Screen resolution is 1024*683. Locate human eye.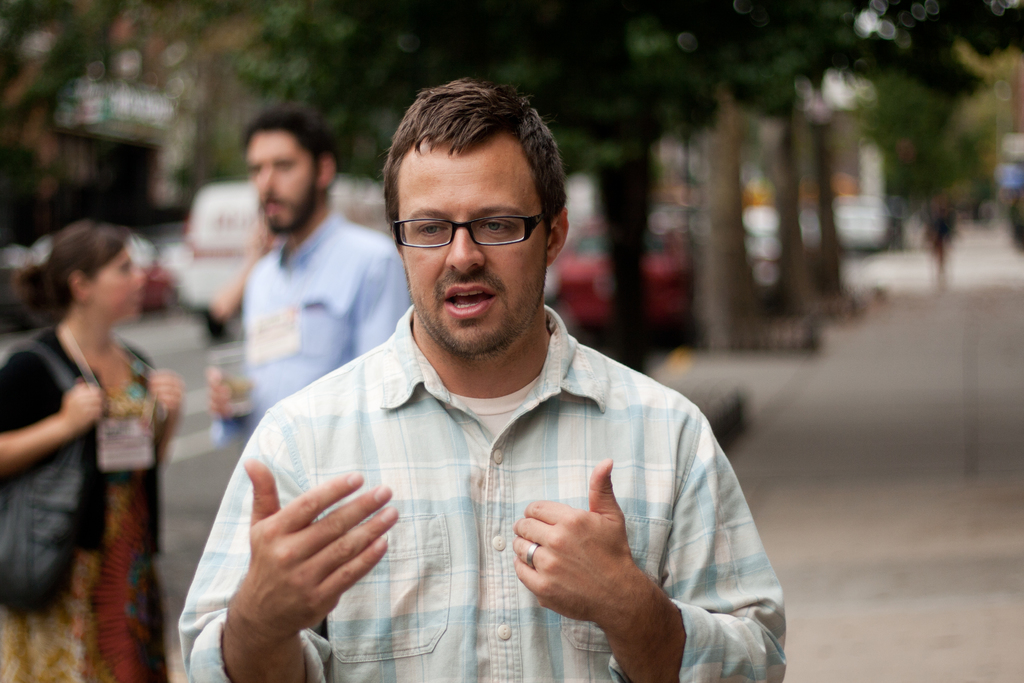
480/215/518/238.
